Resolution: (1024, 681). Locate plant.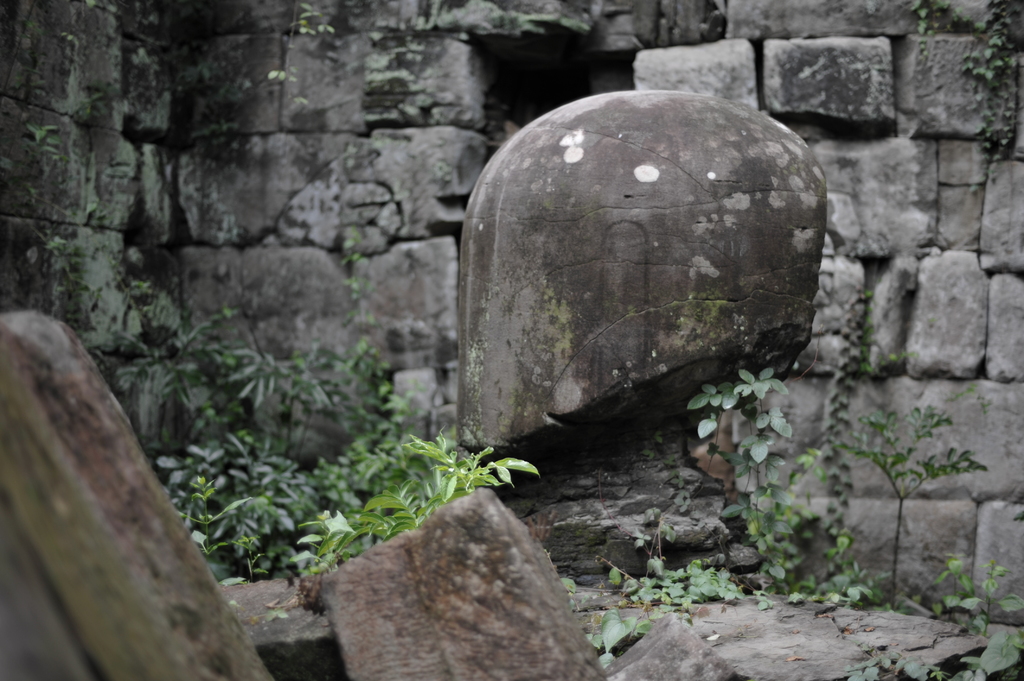
x1=843 y1=625 x2=1023 y2=680.
